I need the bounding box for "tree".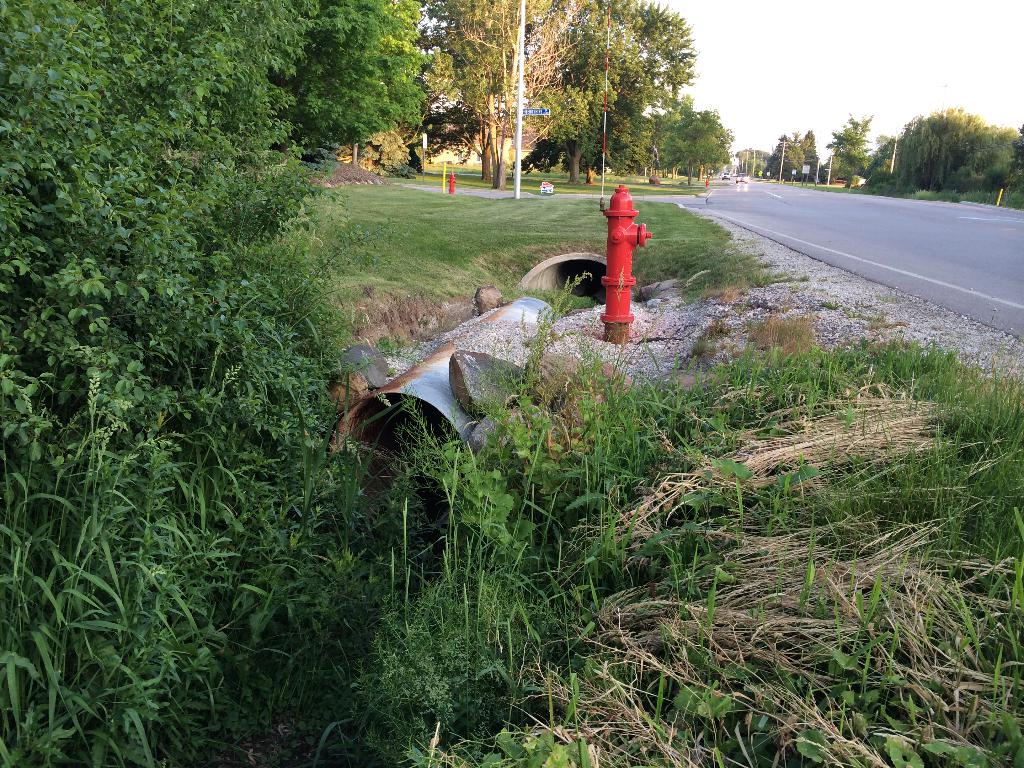
Here it is: (0, 0, 440, 767).
